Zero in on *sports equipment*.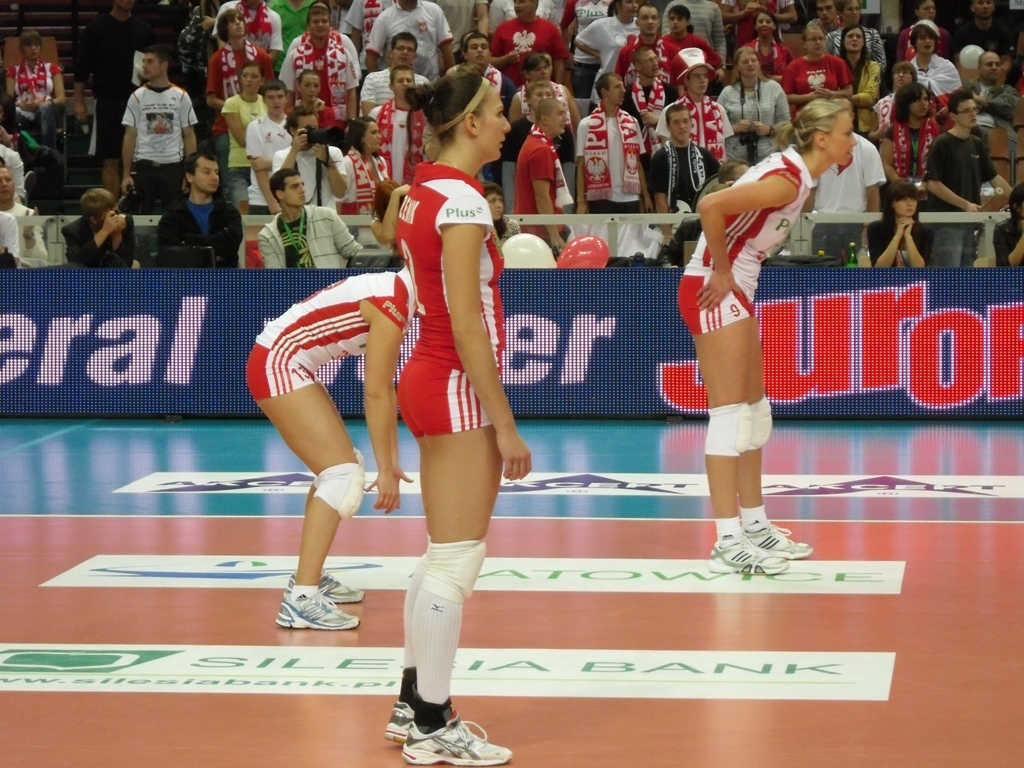
Zeroed in: 712/540/790/578.
